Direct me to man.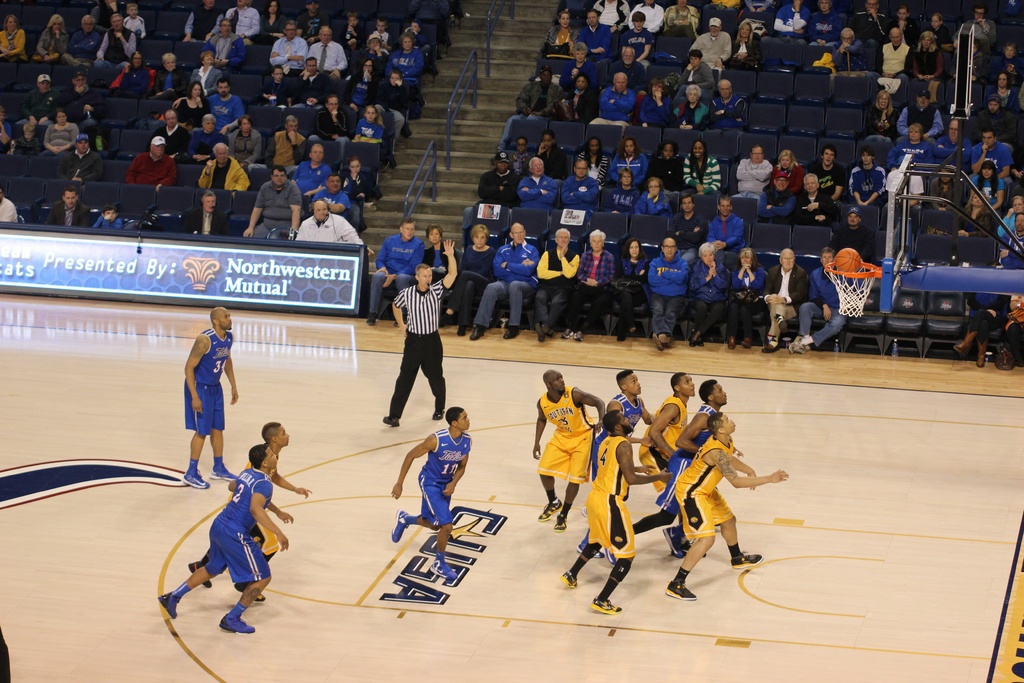
Direction: x1=576 y1=10 x2=609 y2=63.
